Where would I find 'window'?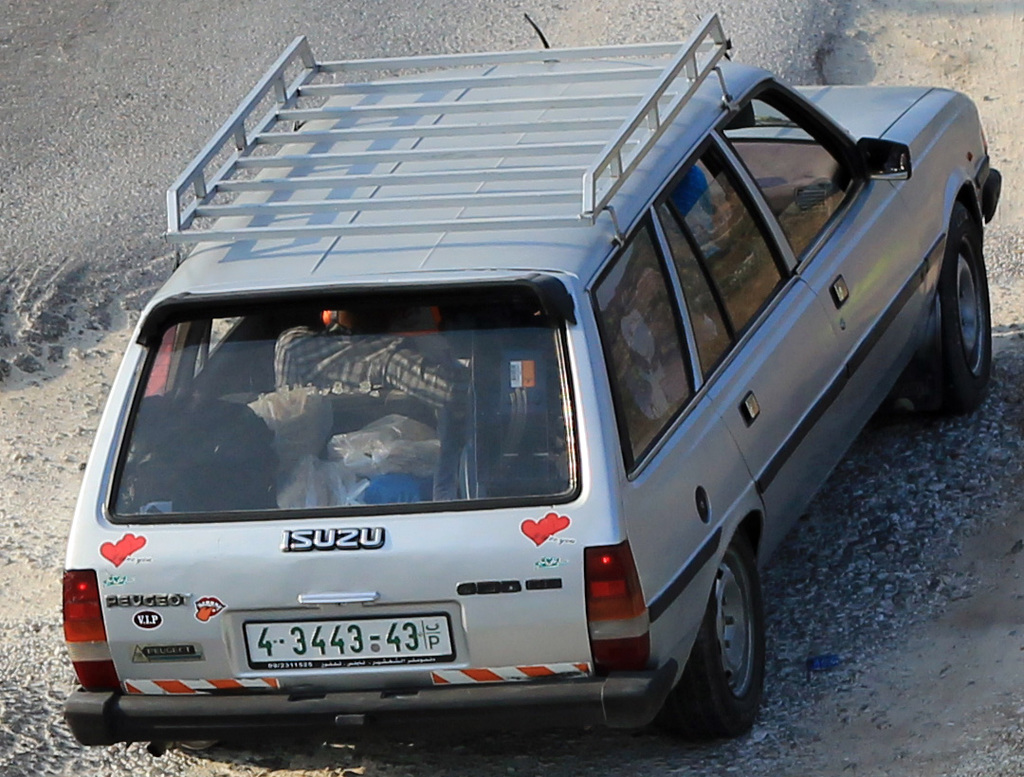
At [left=107, top=301, right=563, bottom=510].
